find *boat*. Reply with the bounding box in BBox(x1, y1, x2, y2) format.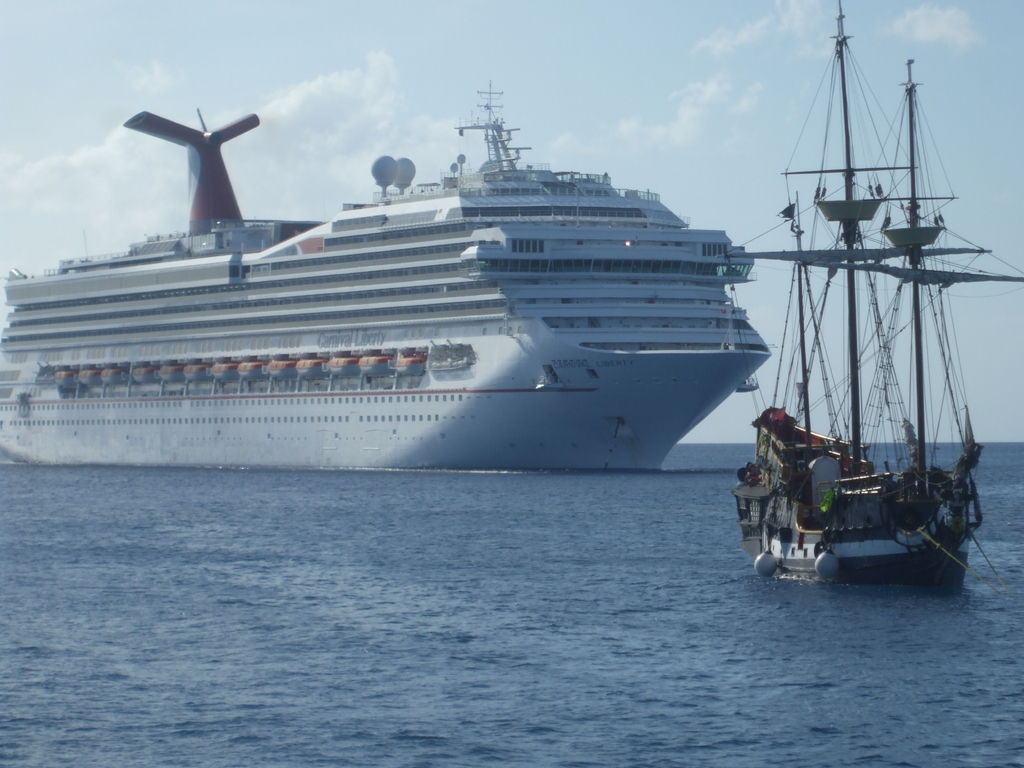
BBox(42, 62, 862, 473).
